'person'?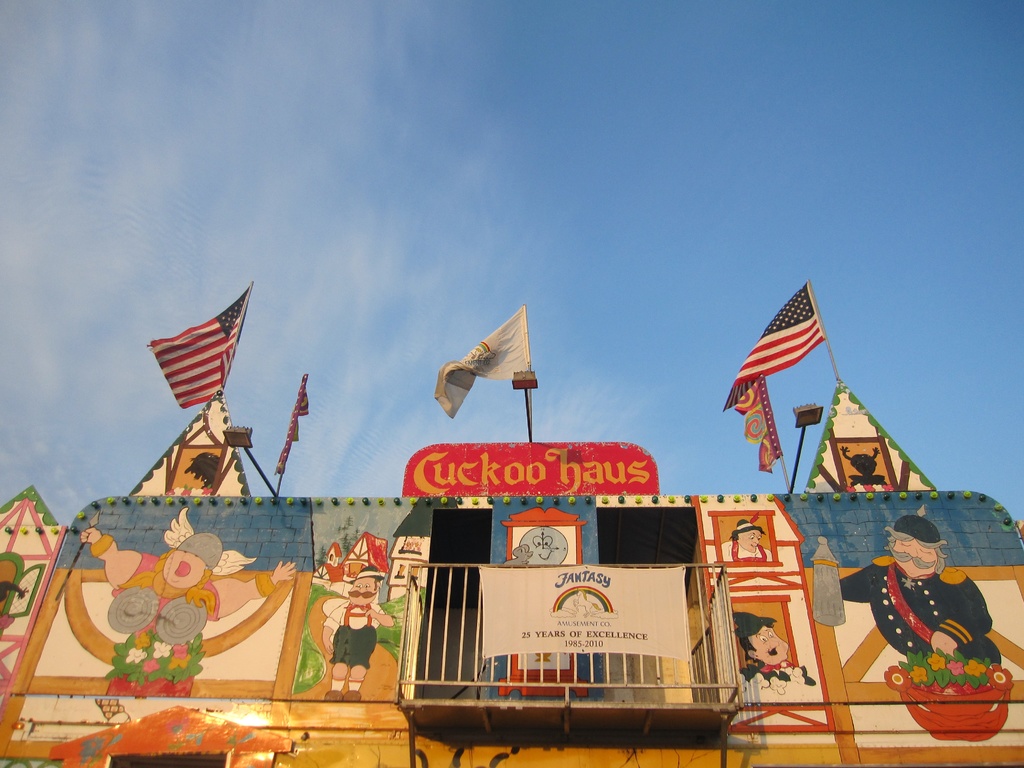
bbox(840, 503, 1002, 667)
